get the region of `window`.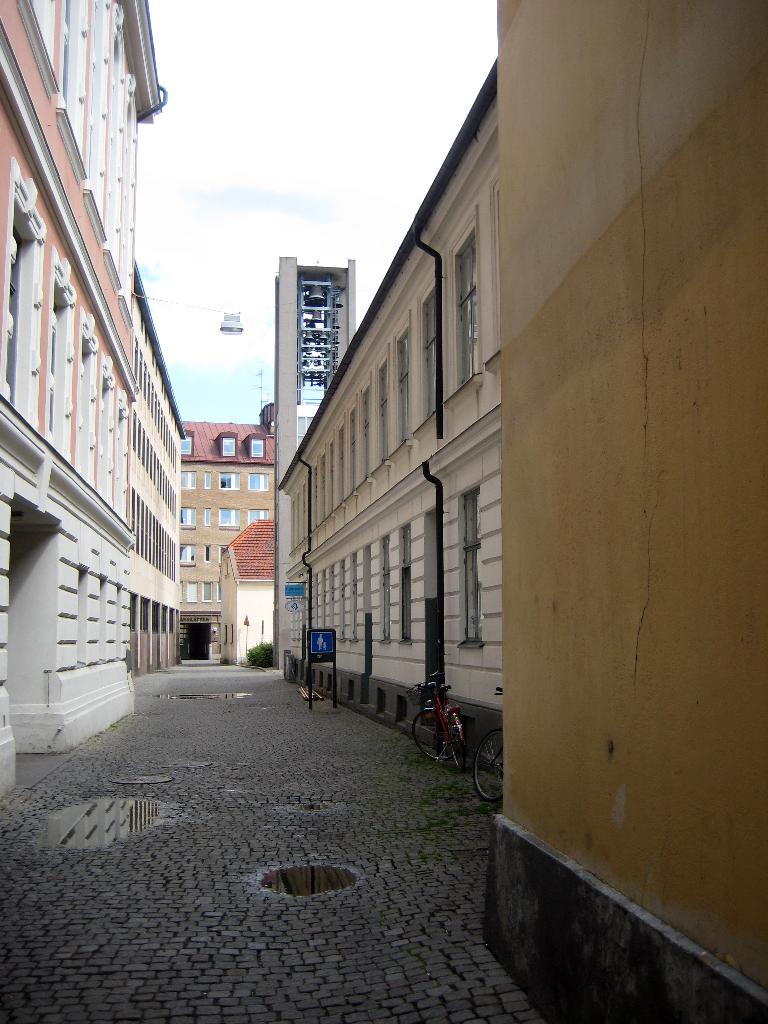
detection(458, 490, 478, 644).
